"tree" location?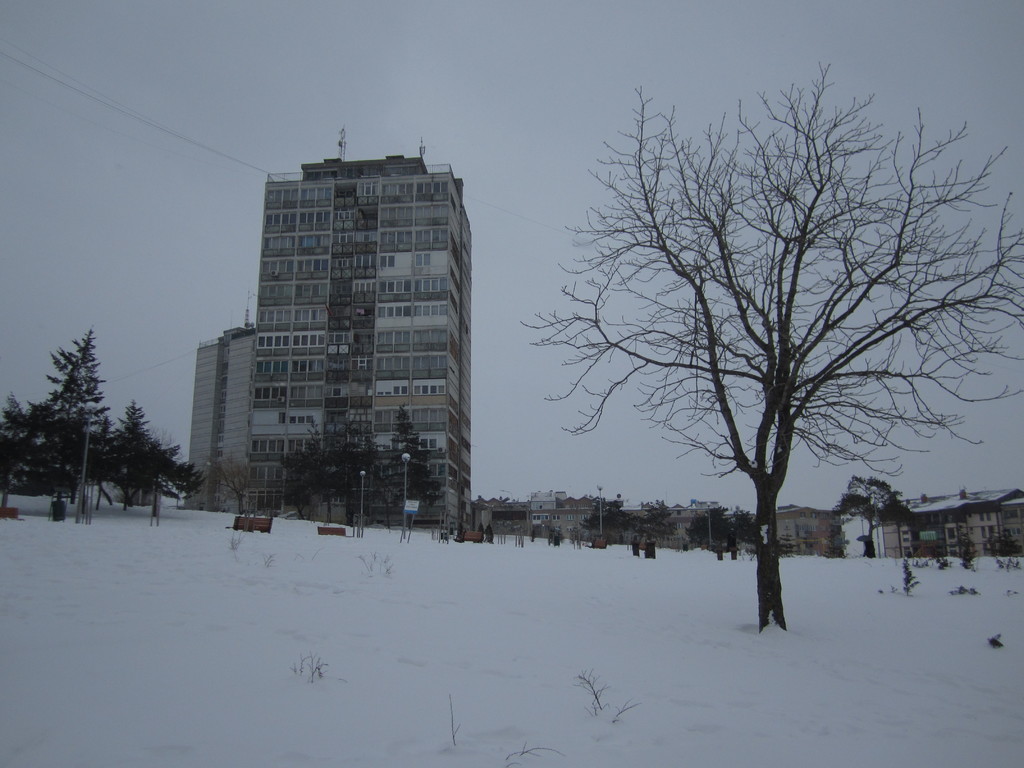
505:61:1023:641
